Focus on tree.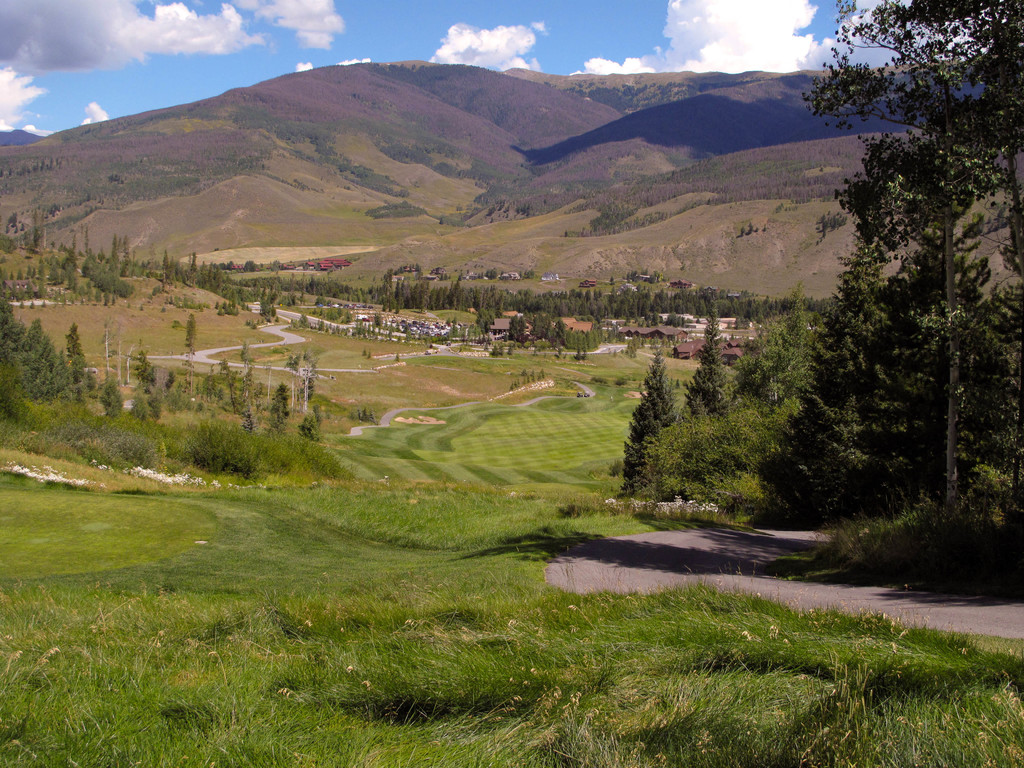
Focused at 0,167,4,178.
